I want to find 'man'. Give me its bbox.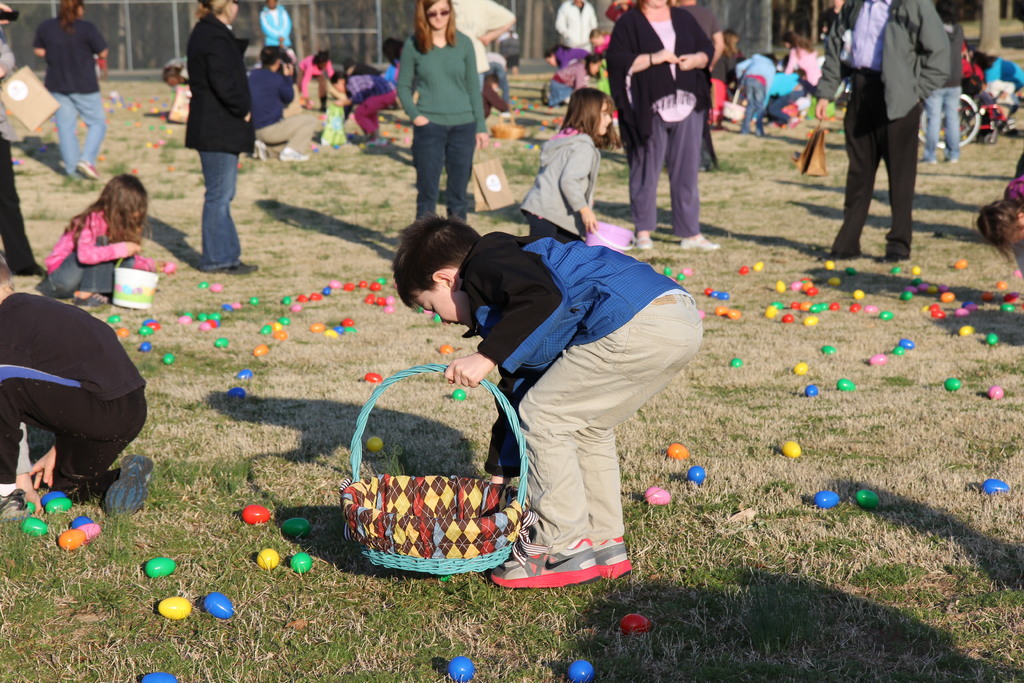
<box>340,56,381,76</box>.
